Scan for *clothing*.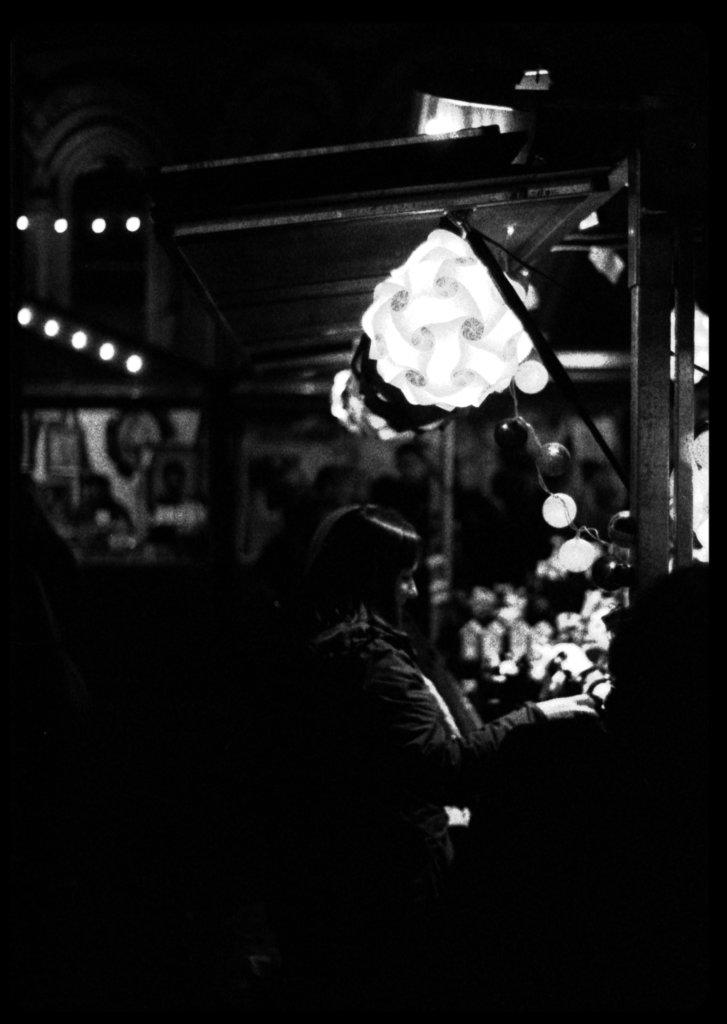
Scan result: (490,664,724,1023).
